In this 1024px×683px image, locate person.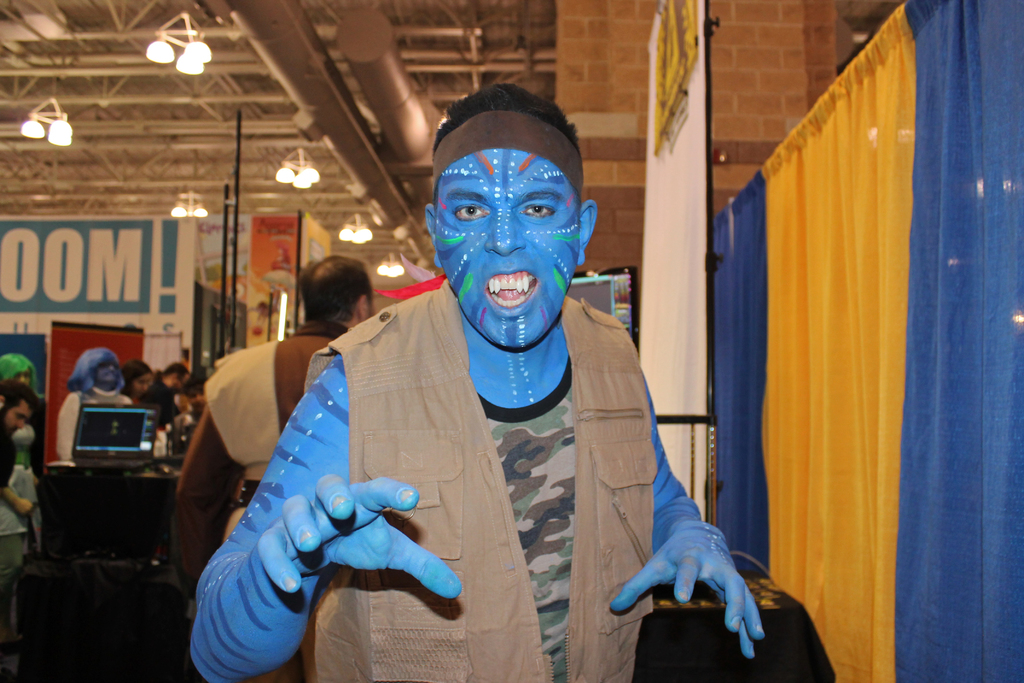
Bounding box: 168/247/379/627.
